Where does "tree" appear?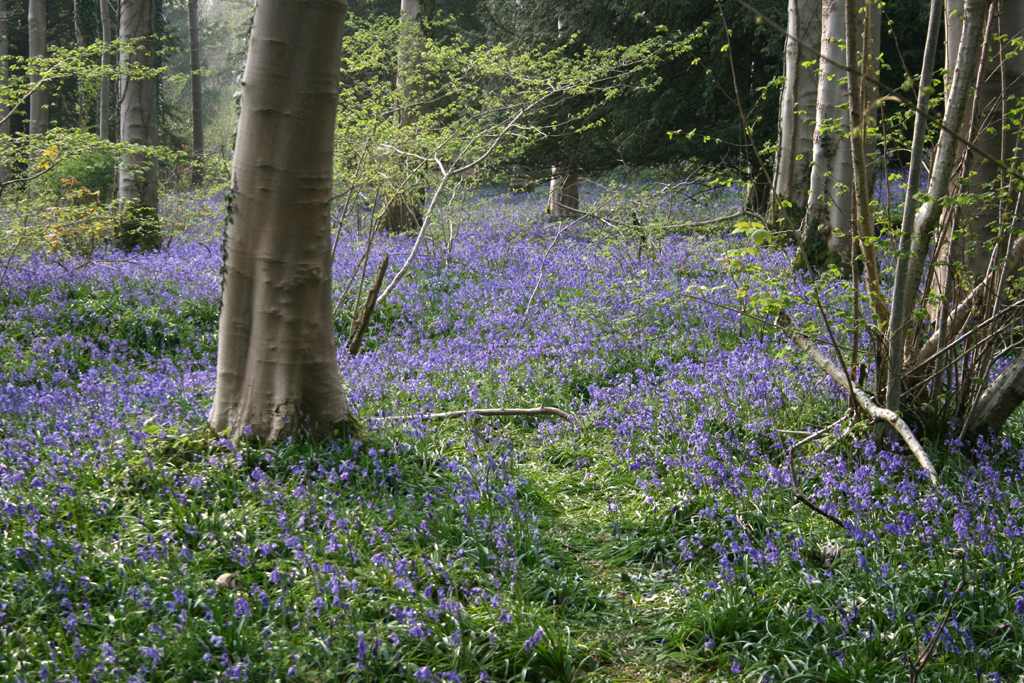
Appears at <box>190,8,489,457</box>.
